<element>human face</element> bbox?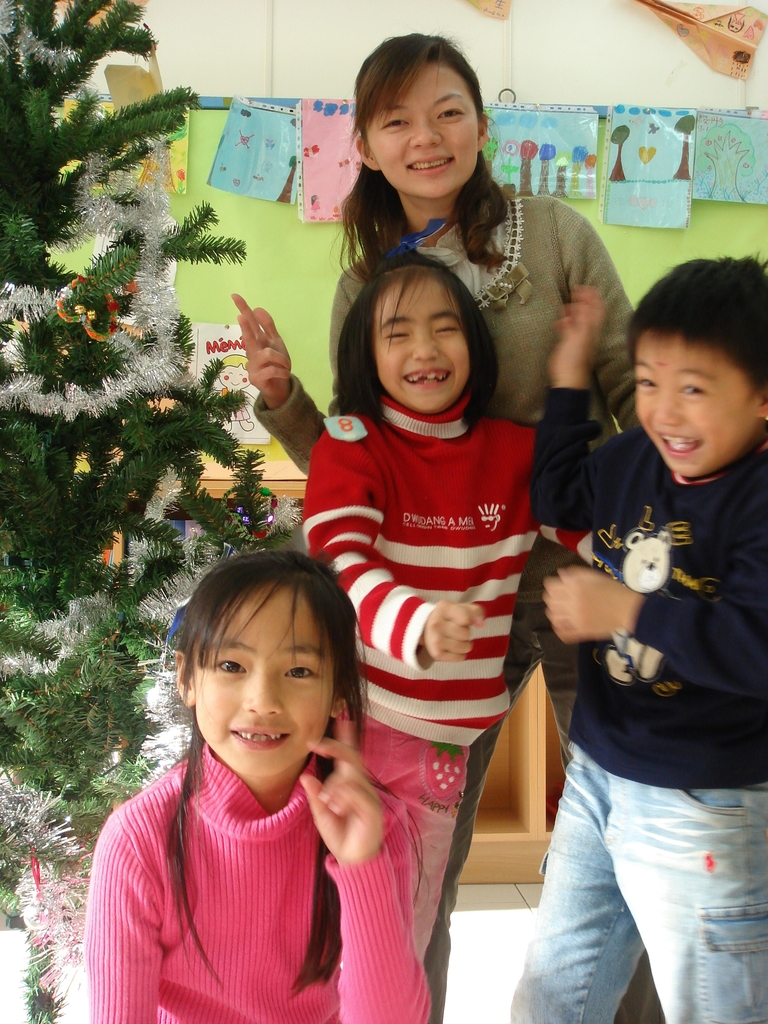
195/581/334/769
